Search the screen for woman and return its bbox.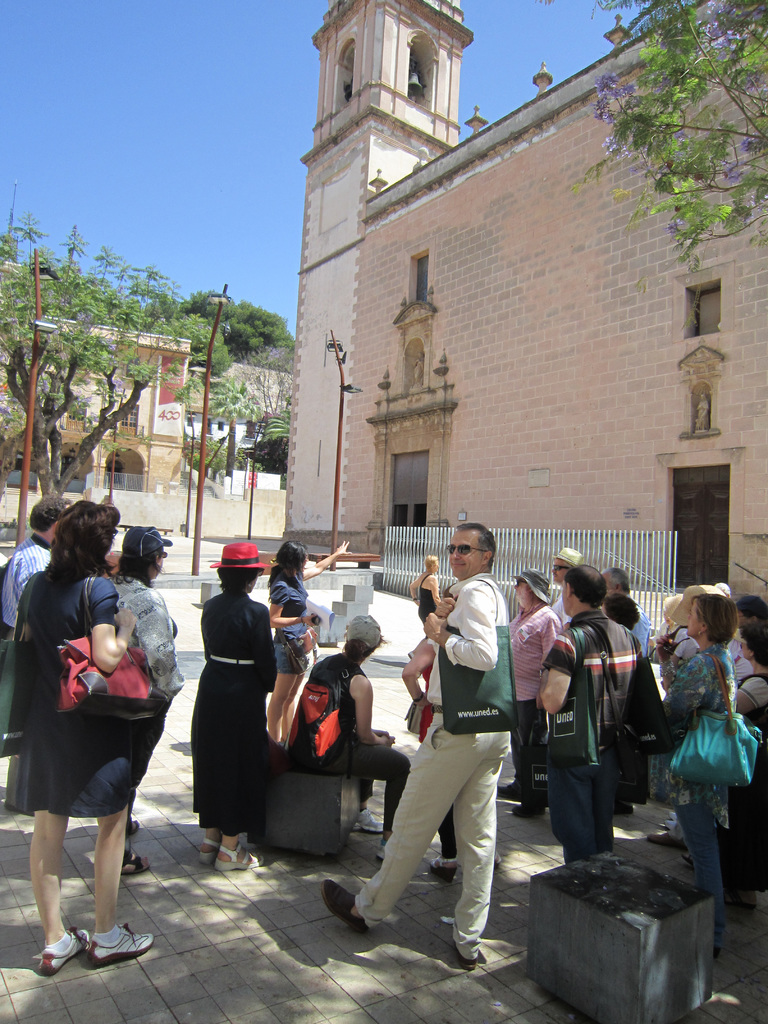
Found: x1=287, y1=612, x2=412, y2=860.
